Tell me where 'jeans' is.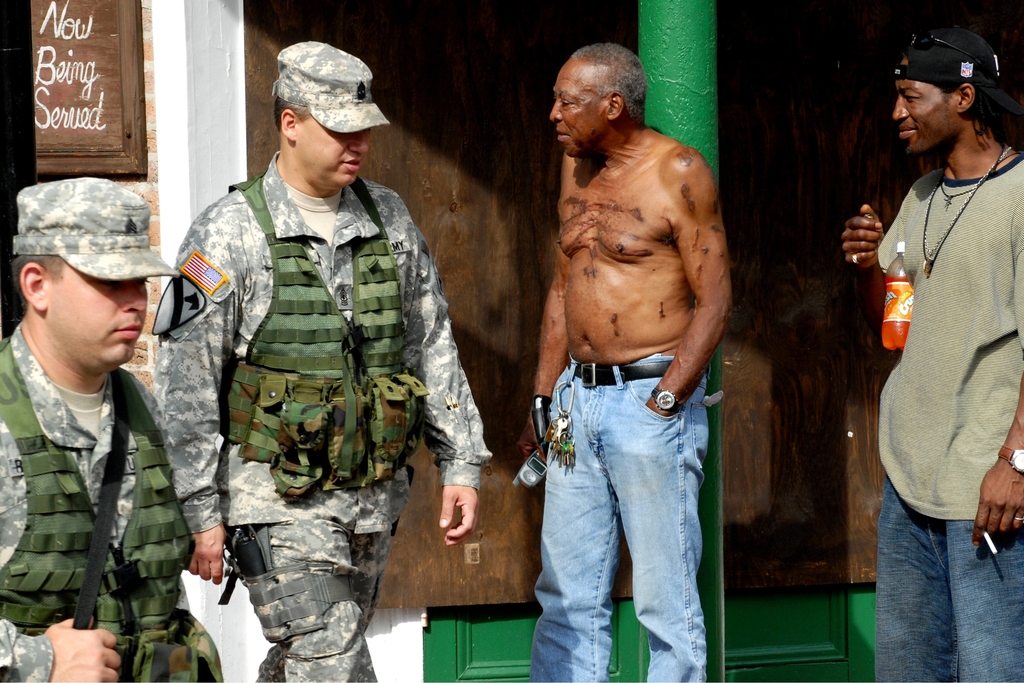
'jeans' is at <bbox>534, 334, 715, 682</bbox>.
